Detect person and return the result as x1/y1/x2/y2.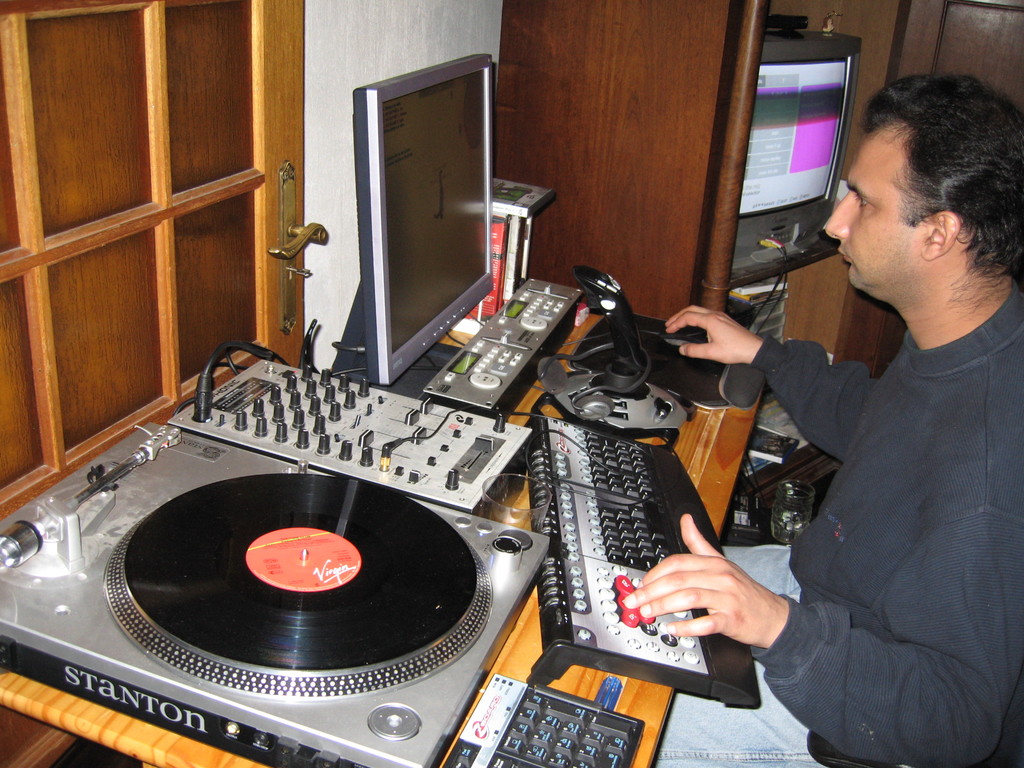
623/70/1023/767.
